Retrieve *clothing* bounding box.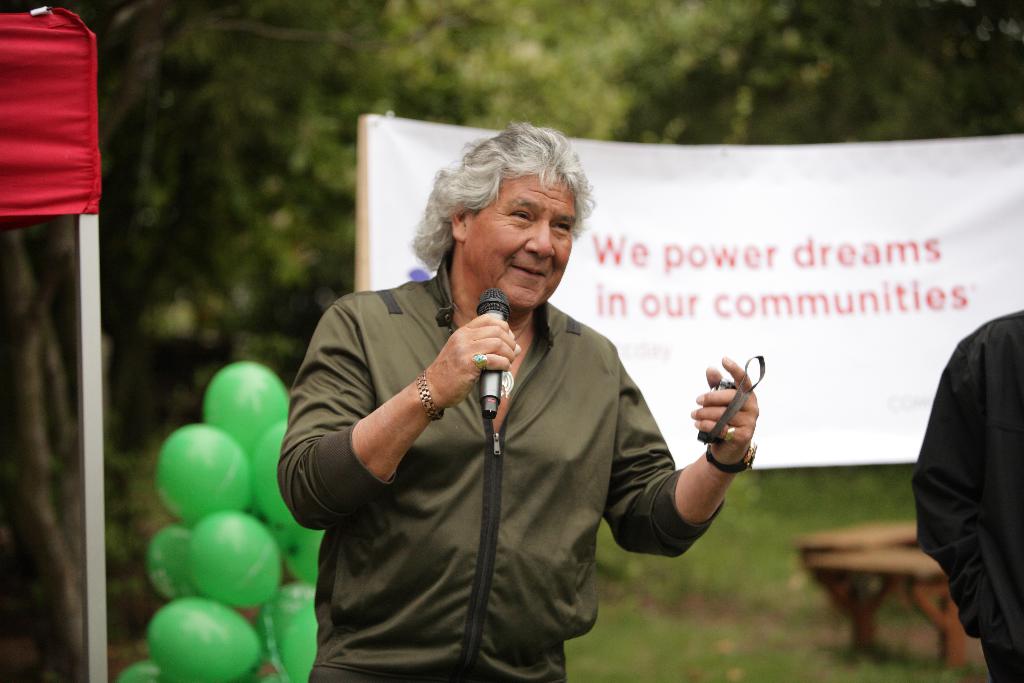
Bounding box: [908, 307, 1023, 682].
